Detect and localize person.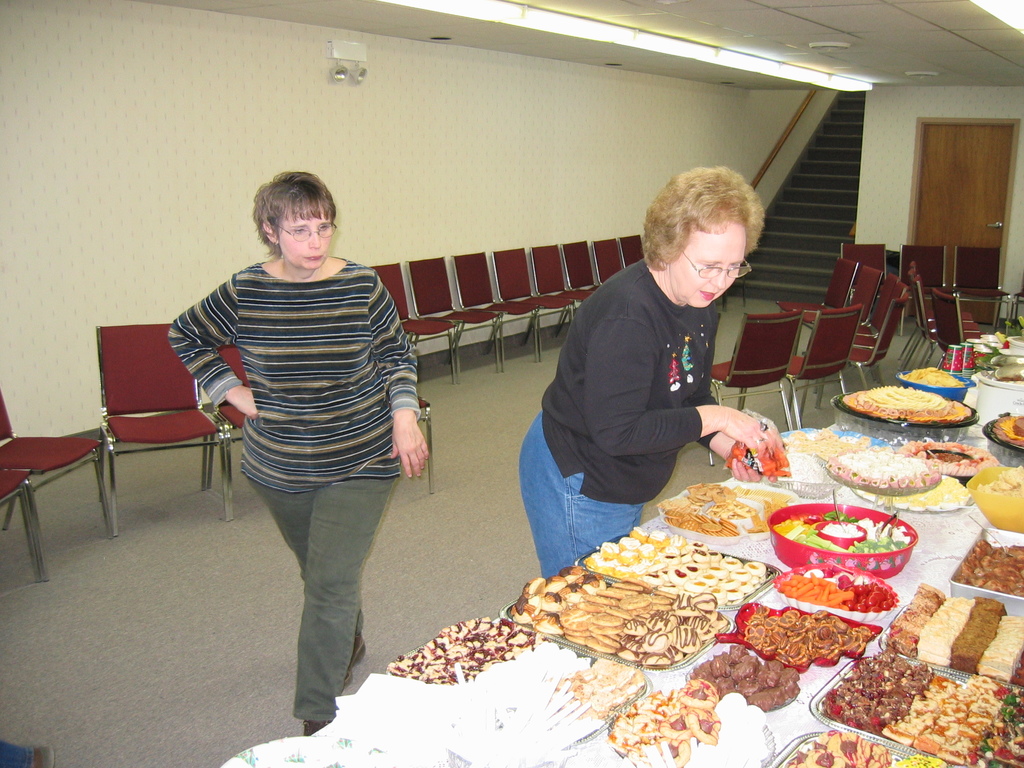
Localized at <region>515, 165, 792, 579</region>.
